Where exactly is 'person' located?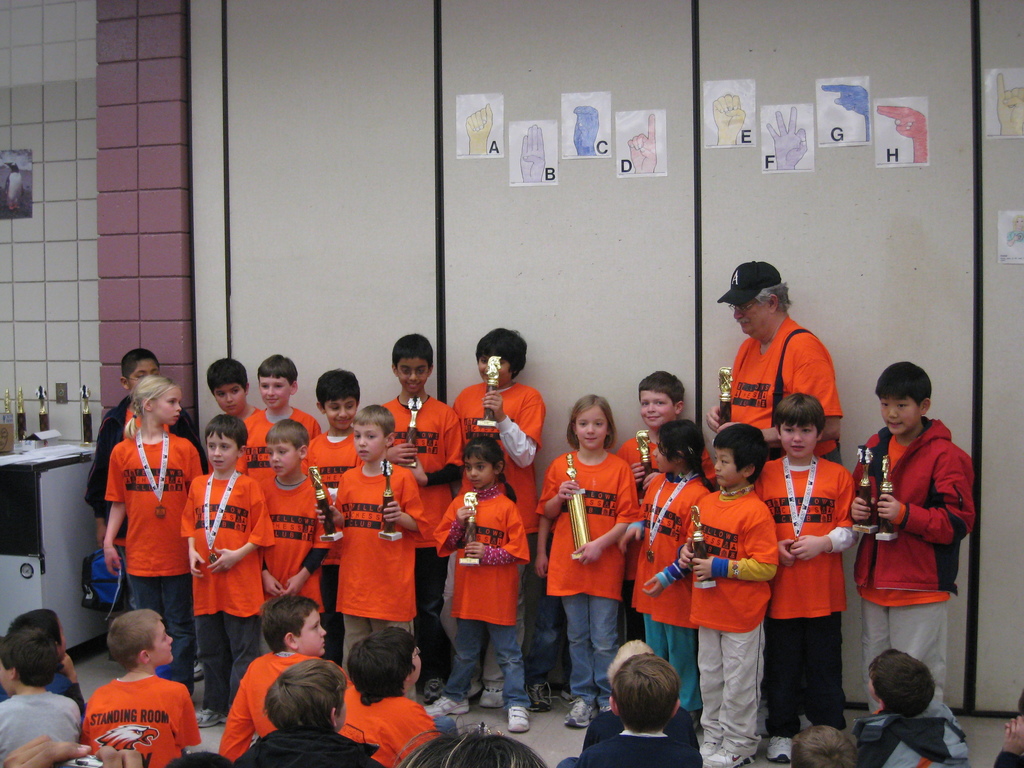
Its bounding box is <bbox>743, 388, 853, 767</bbox>.
